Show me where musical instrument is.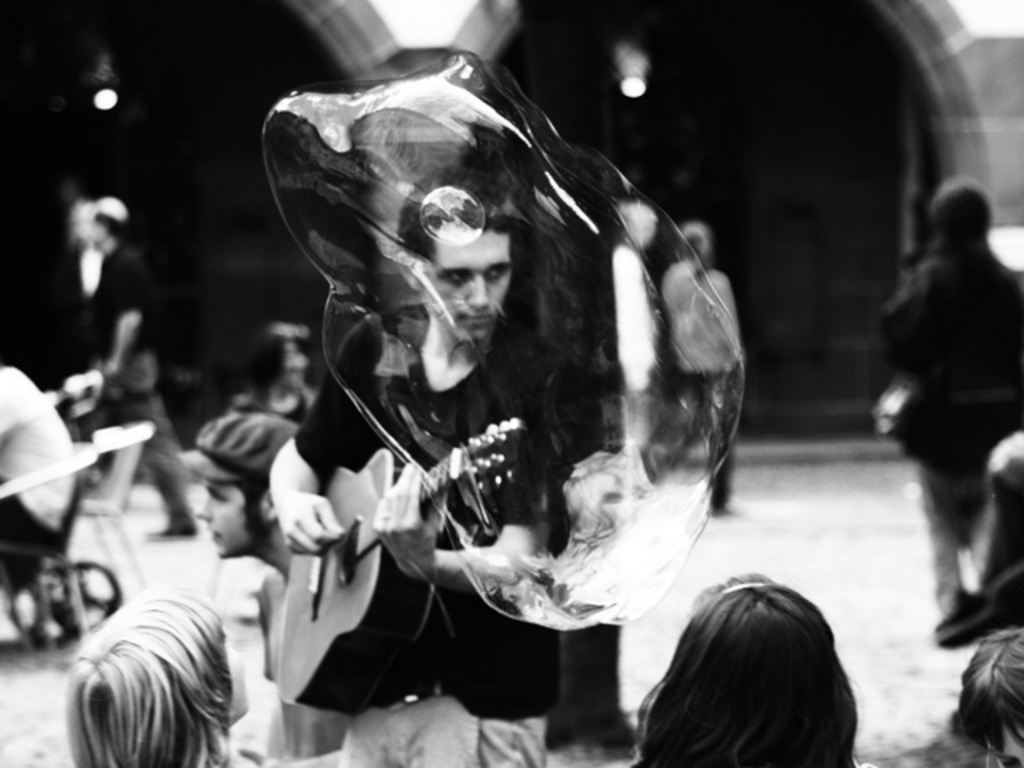
musical instrument is at 280,422,522,717.
